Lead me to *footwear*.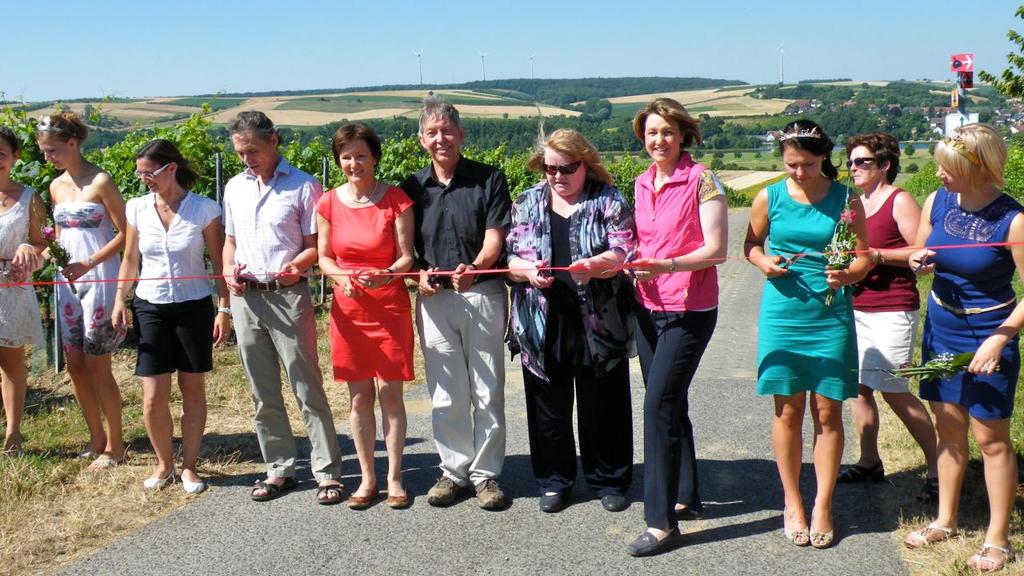
Lead to (424,471,460,500).
